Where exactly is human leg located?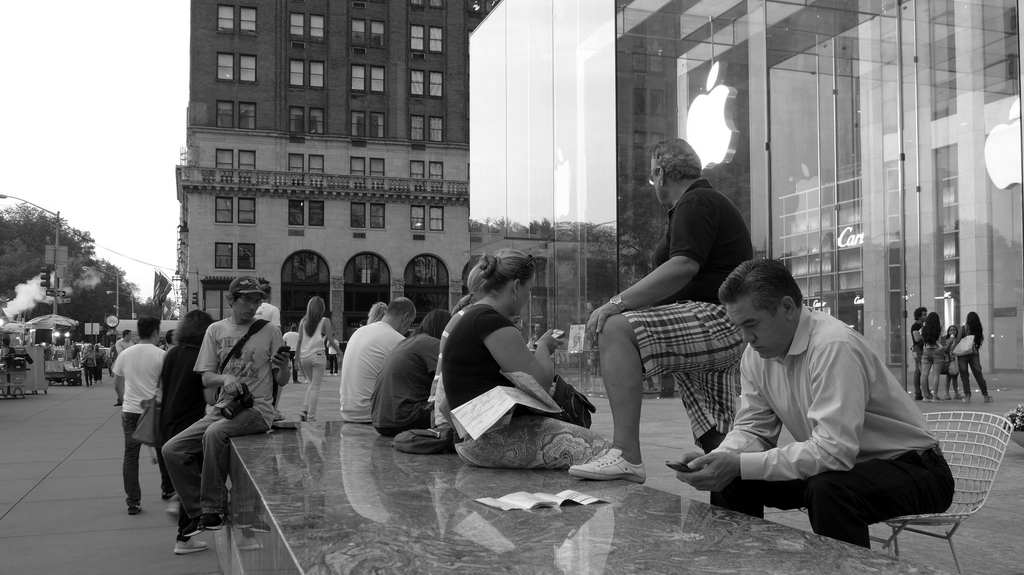
Its bounding box is bbox(671, 367, 737, 452).
